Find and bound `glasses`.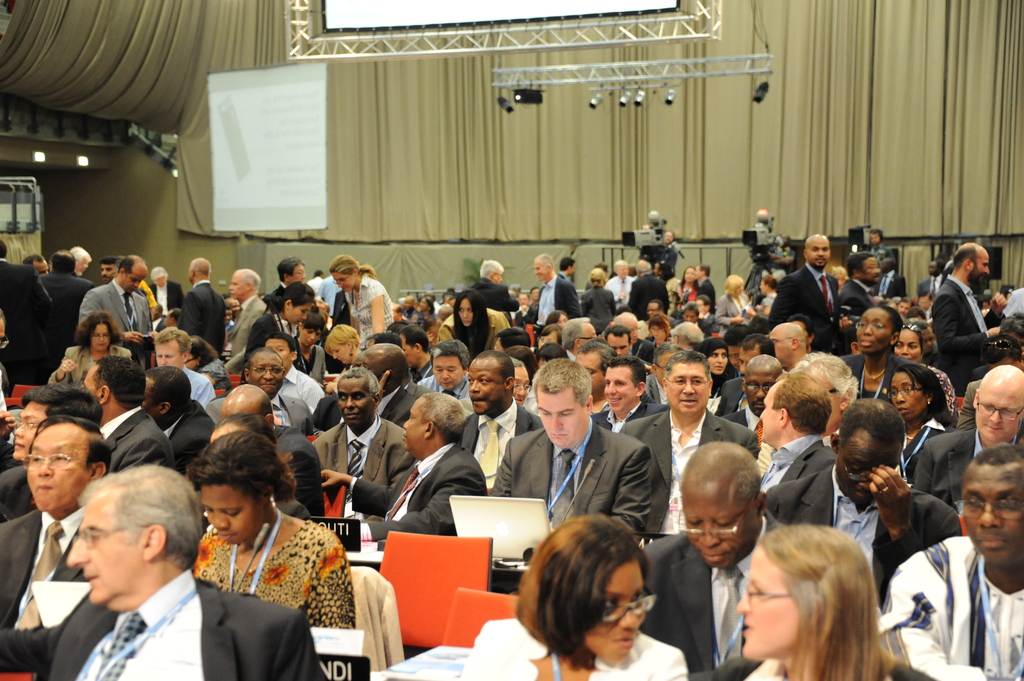
Bound: (976,398,1023,420).
